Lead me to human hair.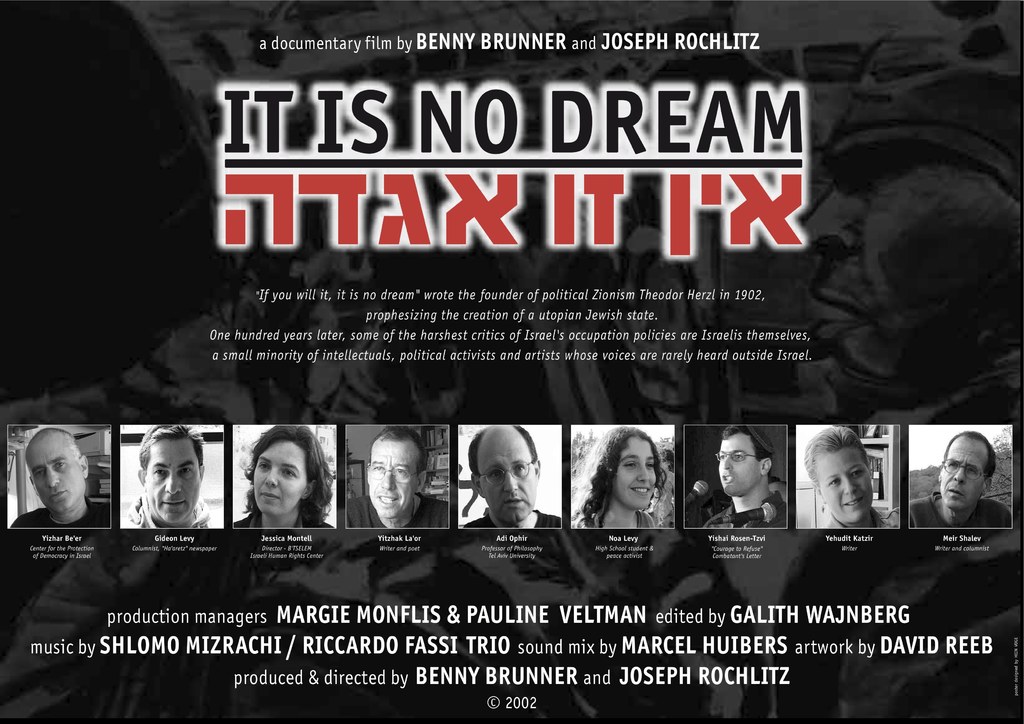
Lead to x1=721 y1=422 x2=776 y2=483.
